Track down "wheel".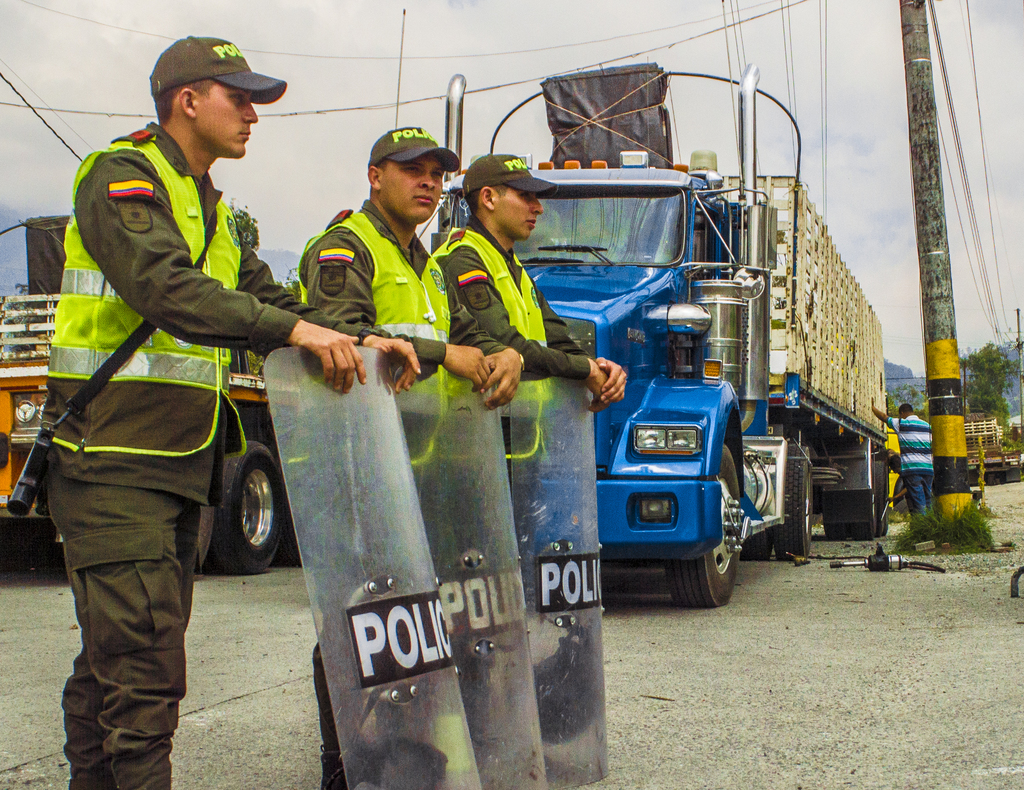
Tracked to detection(671, 447, 748, 611).
